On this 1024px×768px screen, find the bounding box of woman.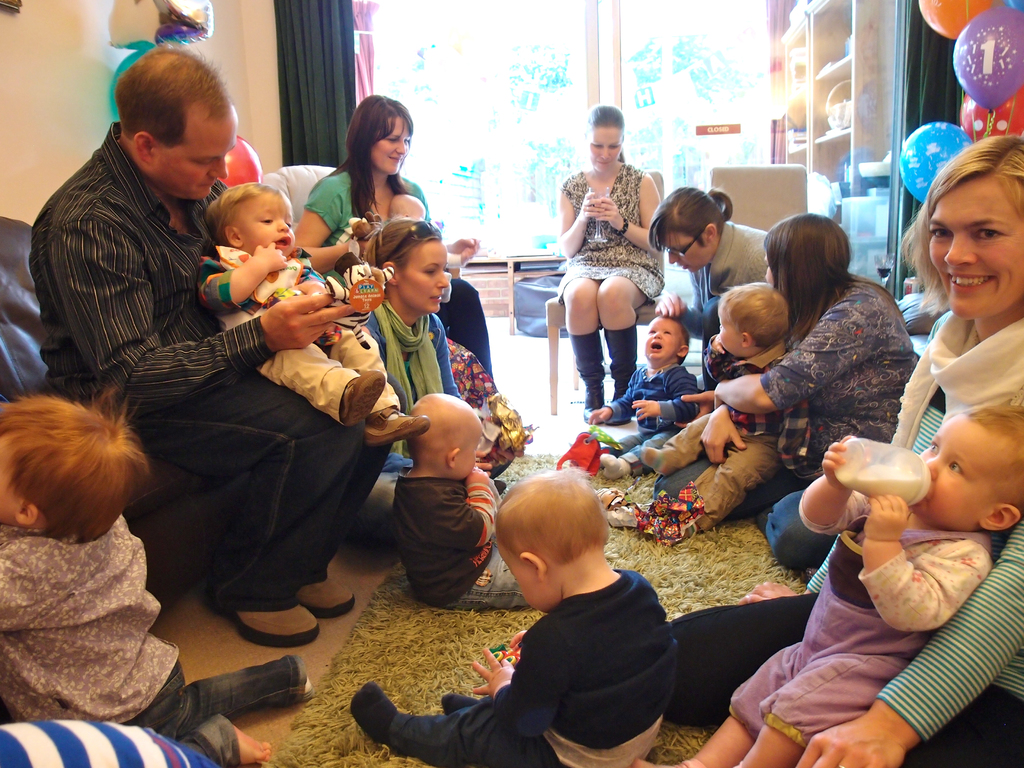
Bounding box: select_region(663, 134, 1023, 767).
